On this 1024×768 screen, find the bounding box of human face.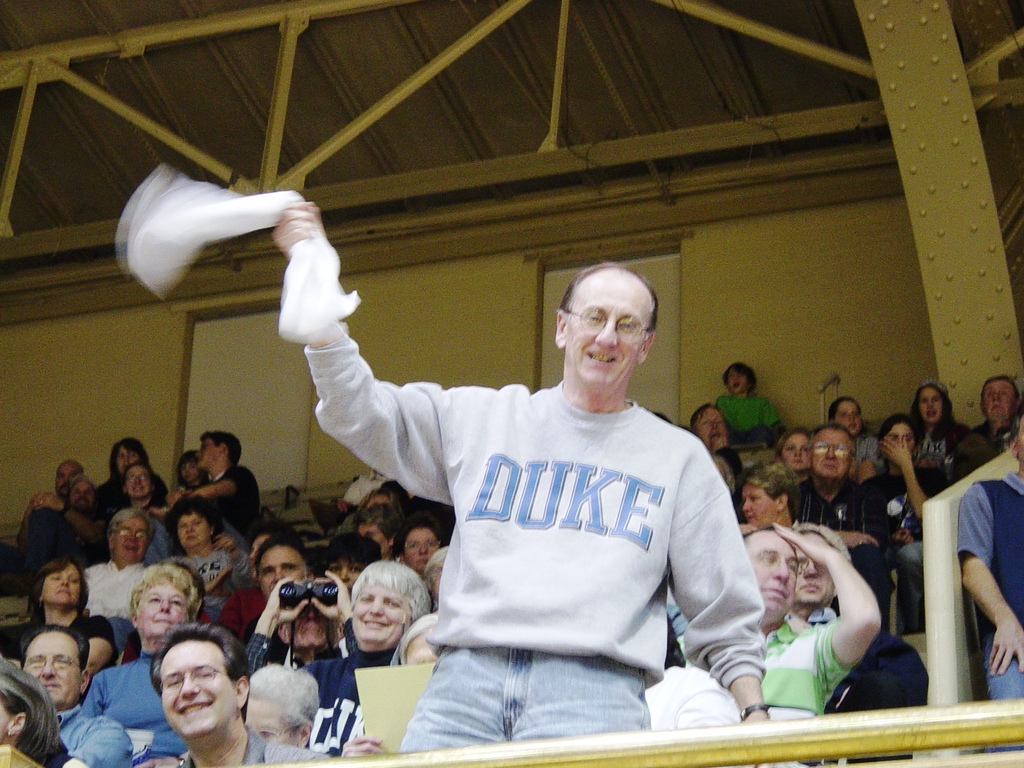
Bounding box: l=351, t=584, r=412, b=642.
